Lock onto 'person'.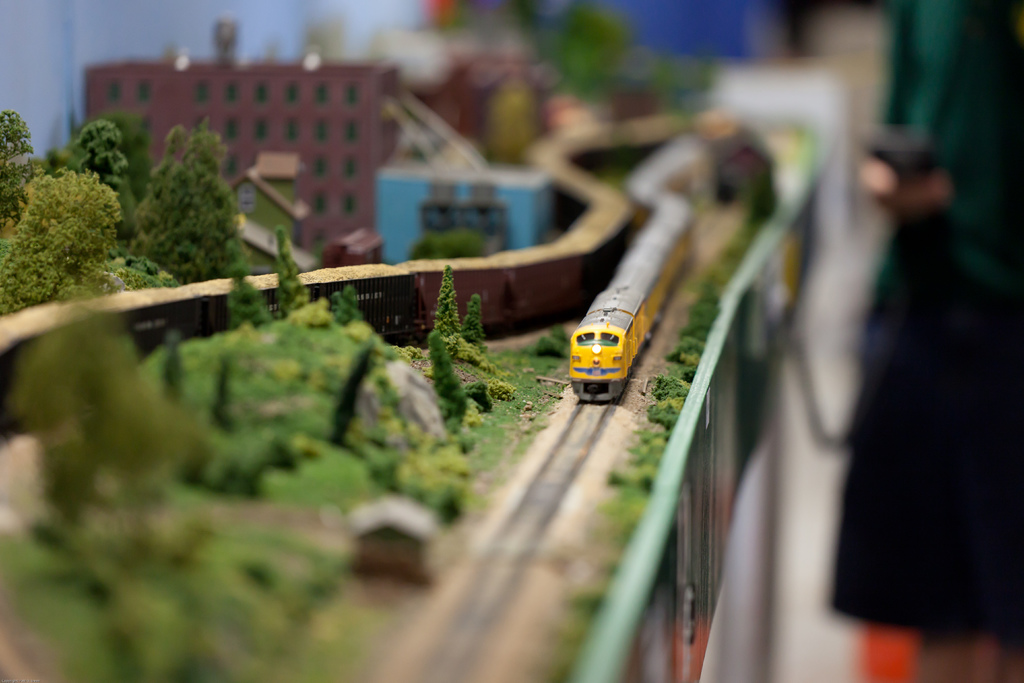
Locked: box=[831, 0, 1023, 682].
